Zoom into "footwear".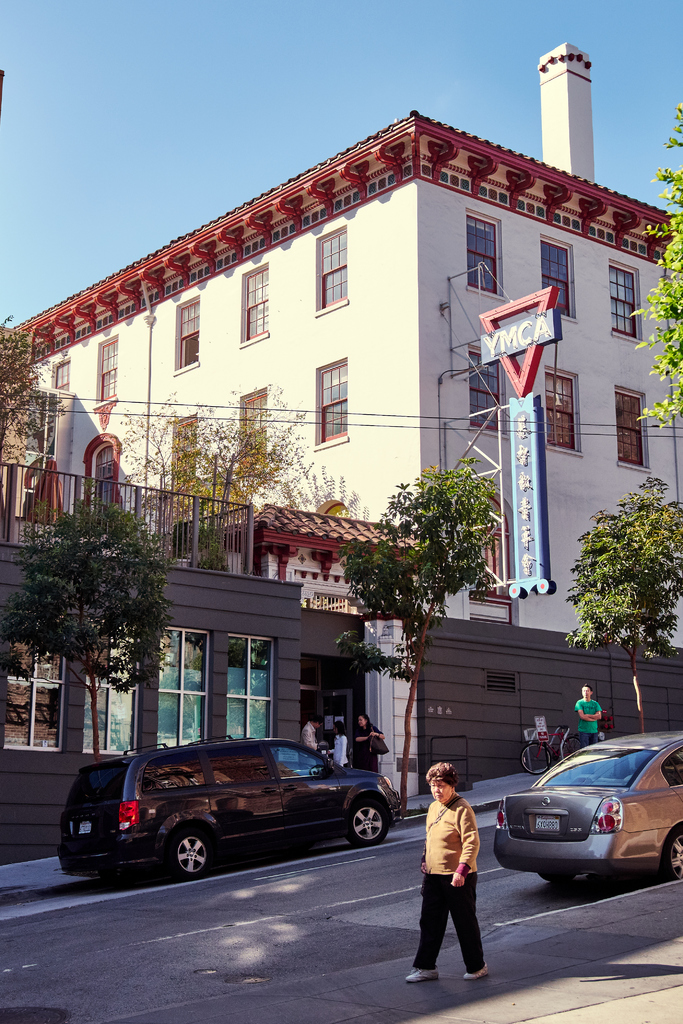
Zoom target: x1=400, y1=964, x2=437, y2=986.
